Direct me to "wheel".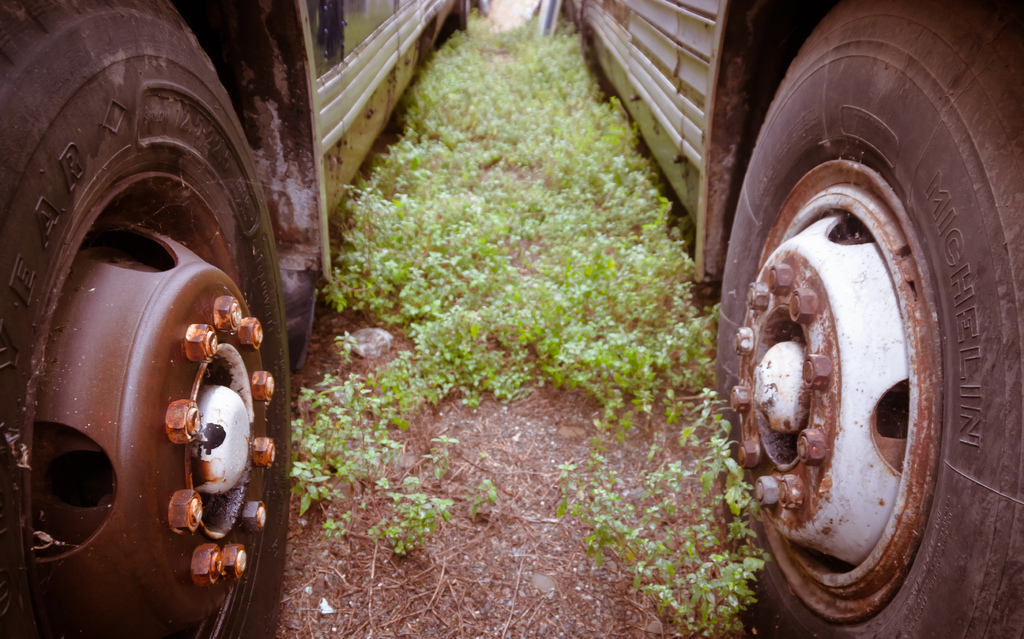
Direction: [703, 0, 1018, 638].
